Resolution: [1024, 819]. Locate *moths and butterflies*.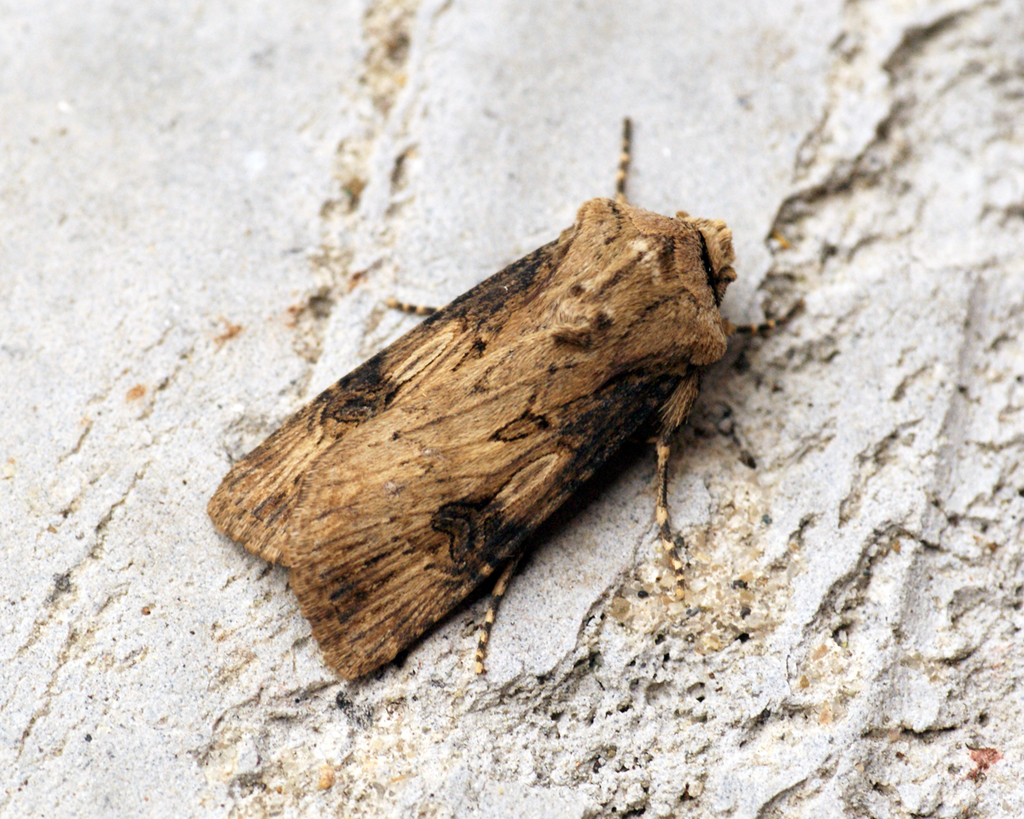
locate(204, 115, 758, 685).
